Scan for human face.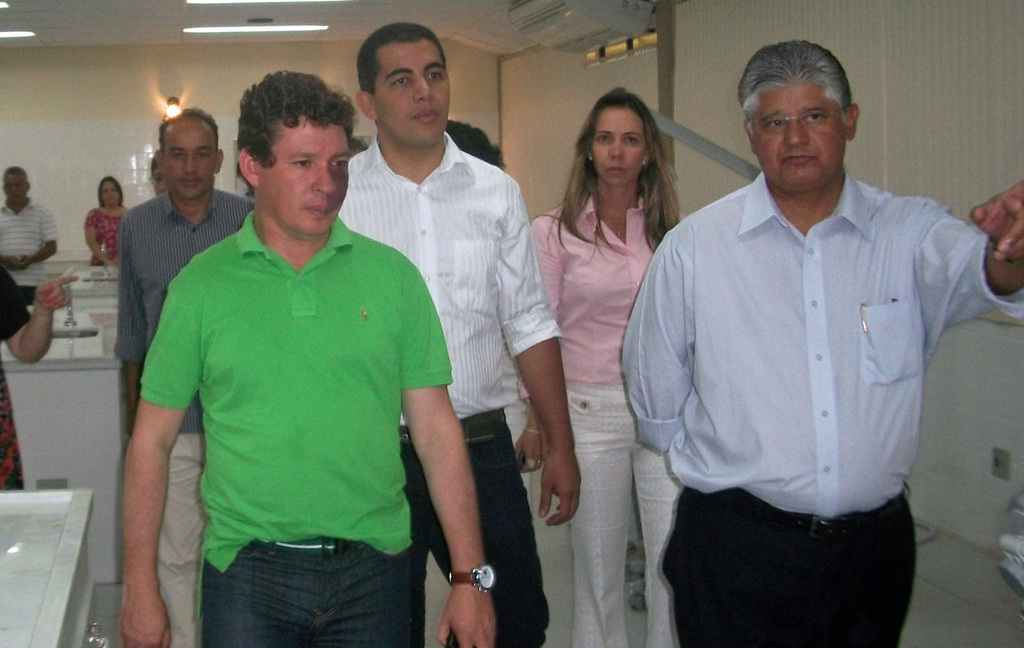
Scan result: Rect(259, 124, 349, 228).
